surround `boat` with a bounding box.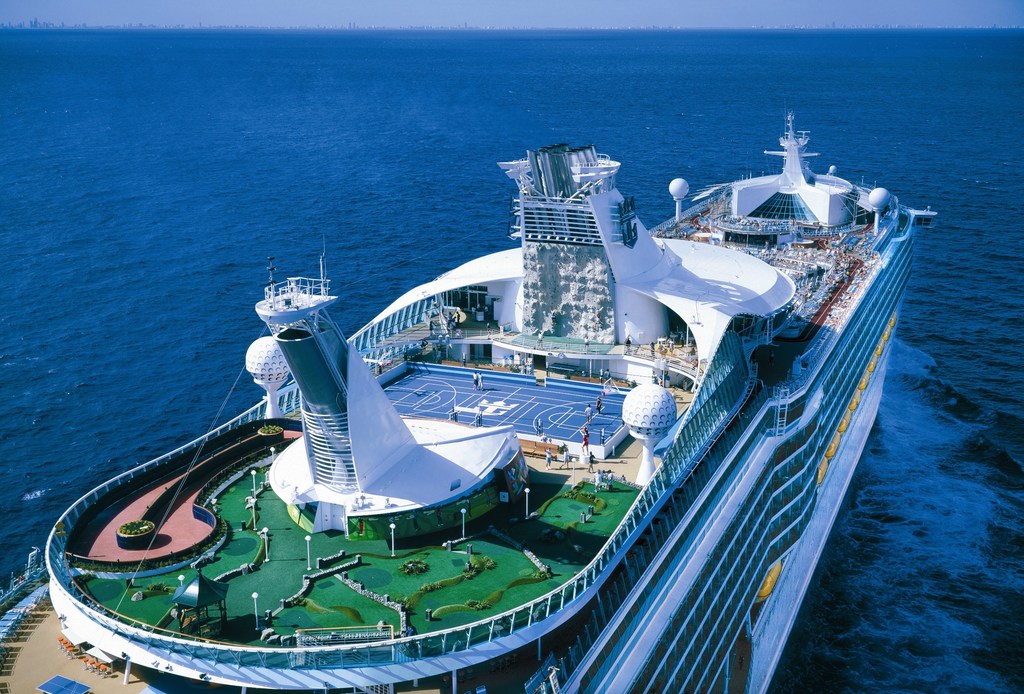
<bbox>4, 128, 943, 677</bbox>.
